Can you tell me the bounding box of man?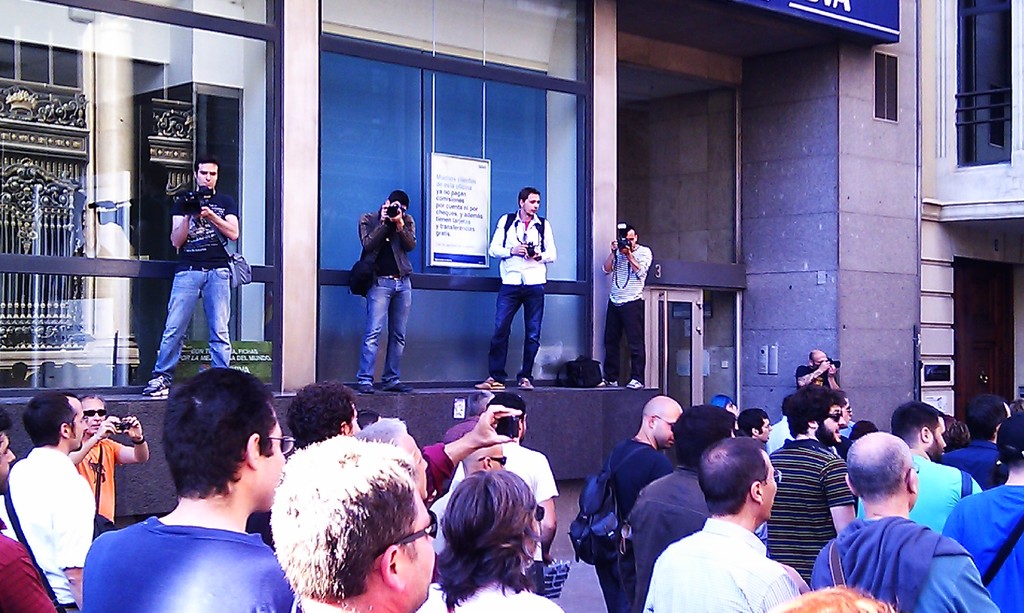
<box>601,225,649,392</box>.
